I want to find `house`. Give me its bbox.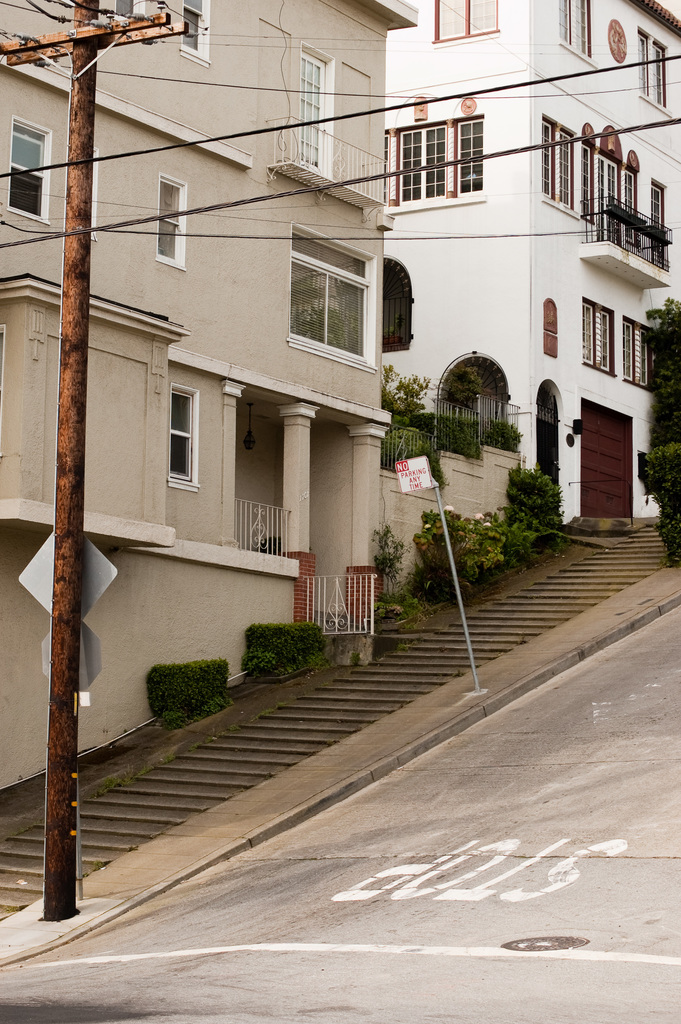
BBox(383, 0, 680, 556).
